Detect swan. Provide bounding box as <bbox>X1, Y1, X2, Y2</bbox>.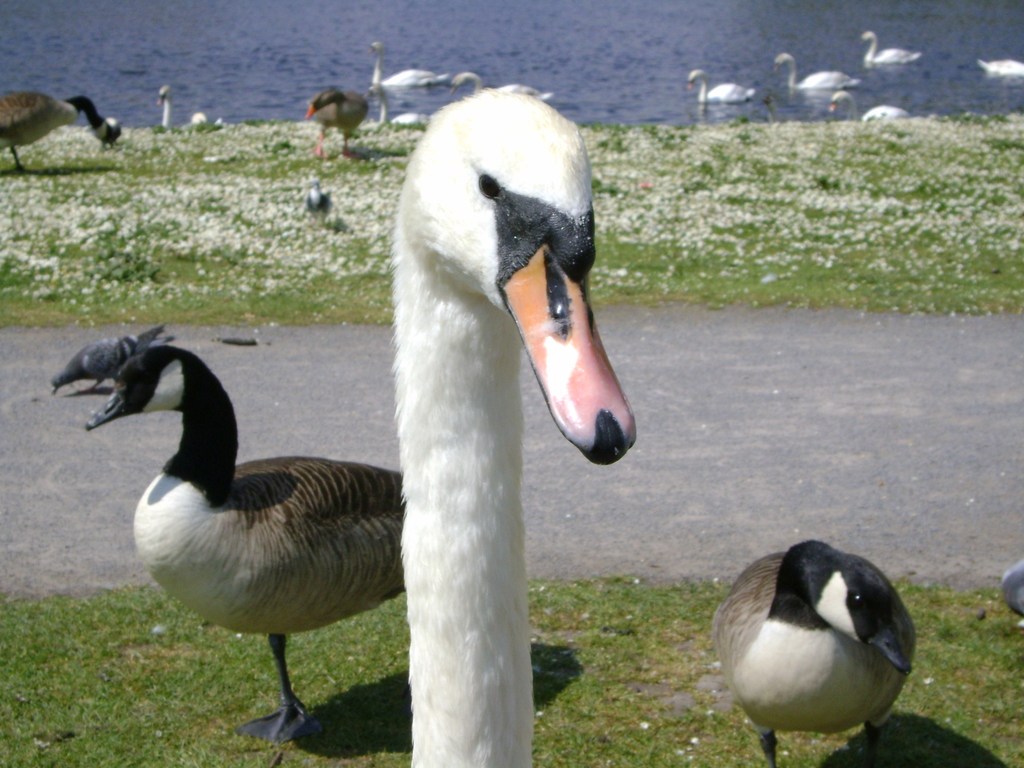
<bbox>157, 82, 222, 129</bbox>.
